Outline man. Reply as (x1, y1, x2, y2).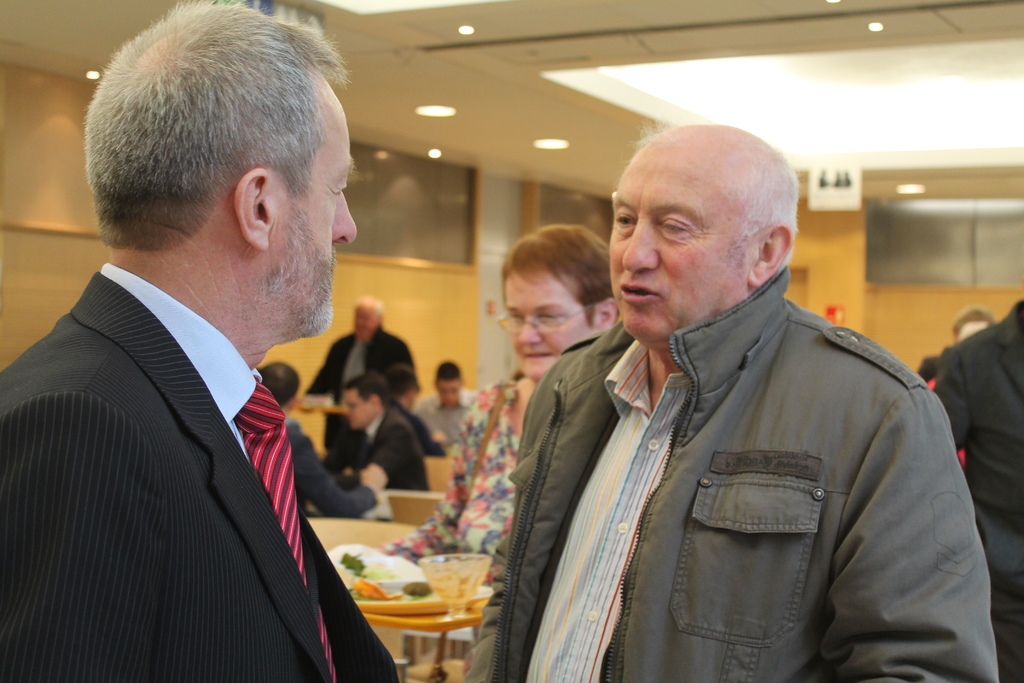
(301, 300, 426, 475).
